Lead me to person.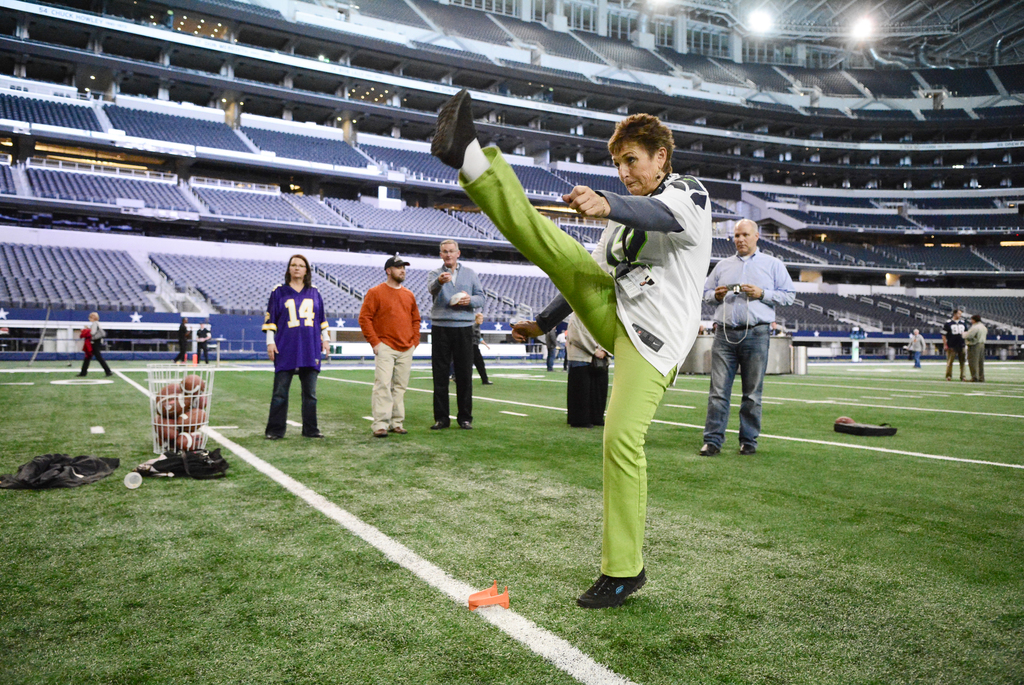
Lead to [543, 321, 557, 370].
